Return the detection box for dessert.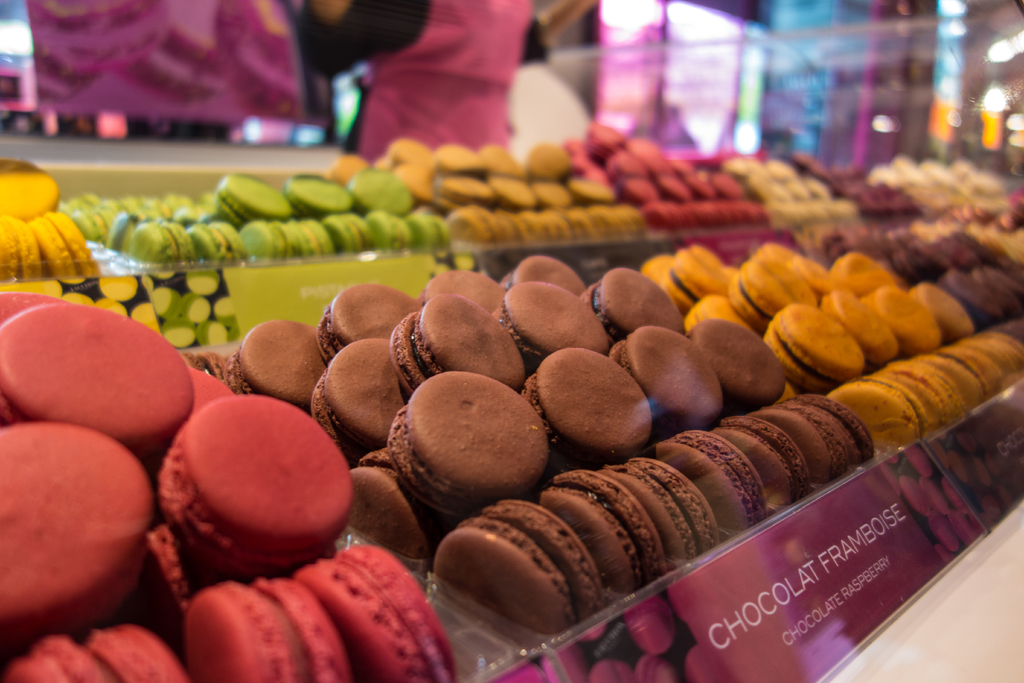
769 309 863 384.
